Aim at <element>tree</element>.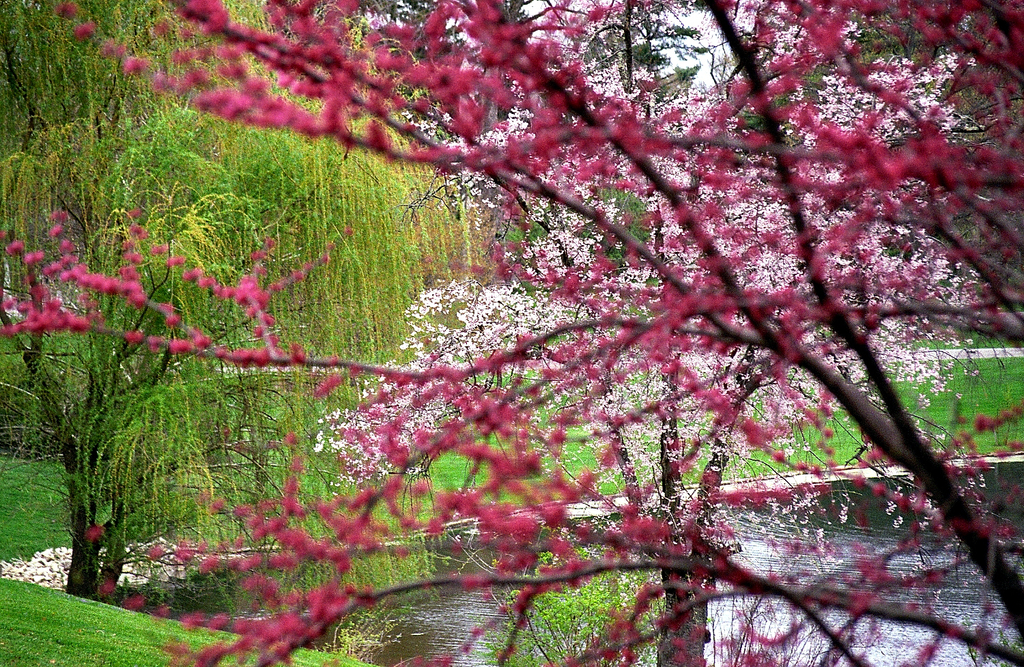
Aimed at (x1=0, y1=0, x2=989, y2=645).
